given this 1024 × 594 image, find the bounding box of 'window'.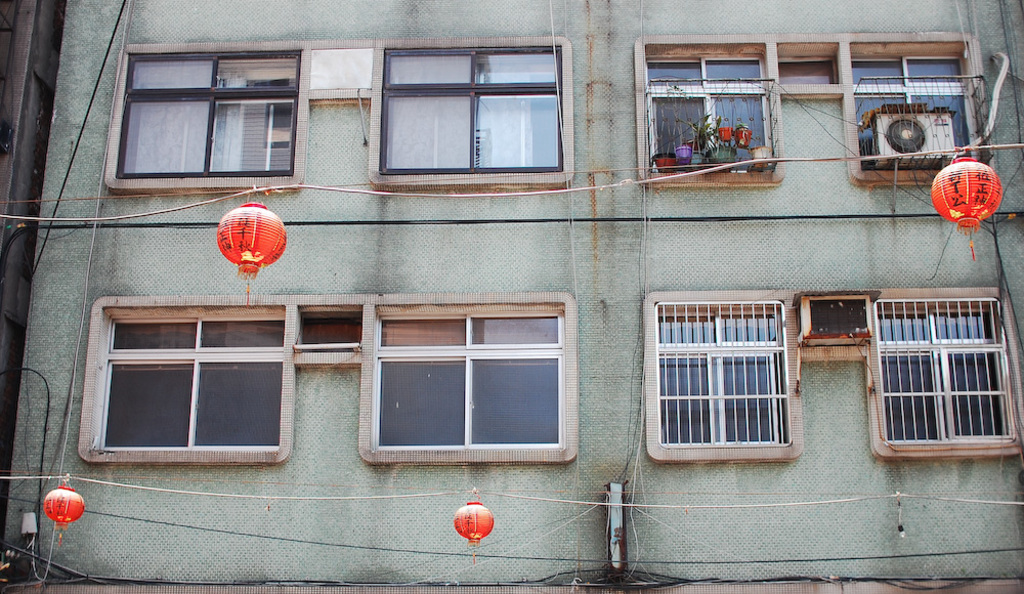
crop(350, 296, 577, 467).
